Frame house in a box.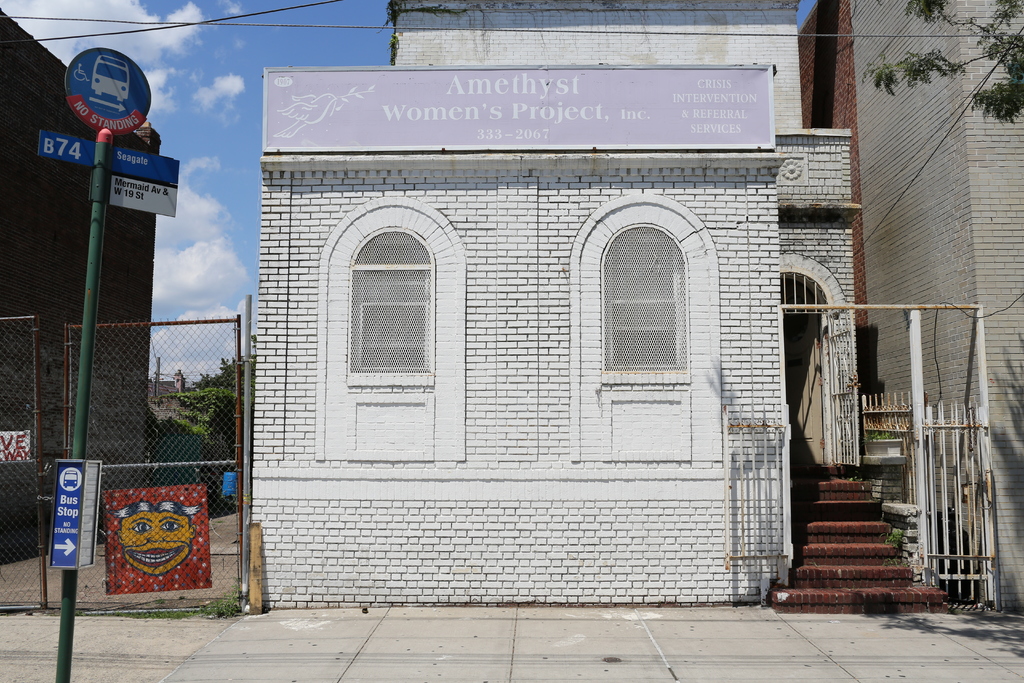
<box>799,0,1023,611</box>.
